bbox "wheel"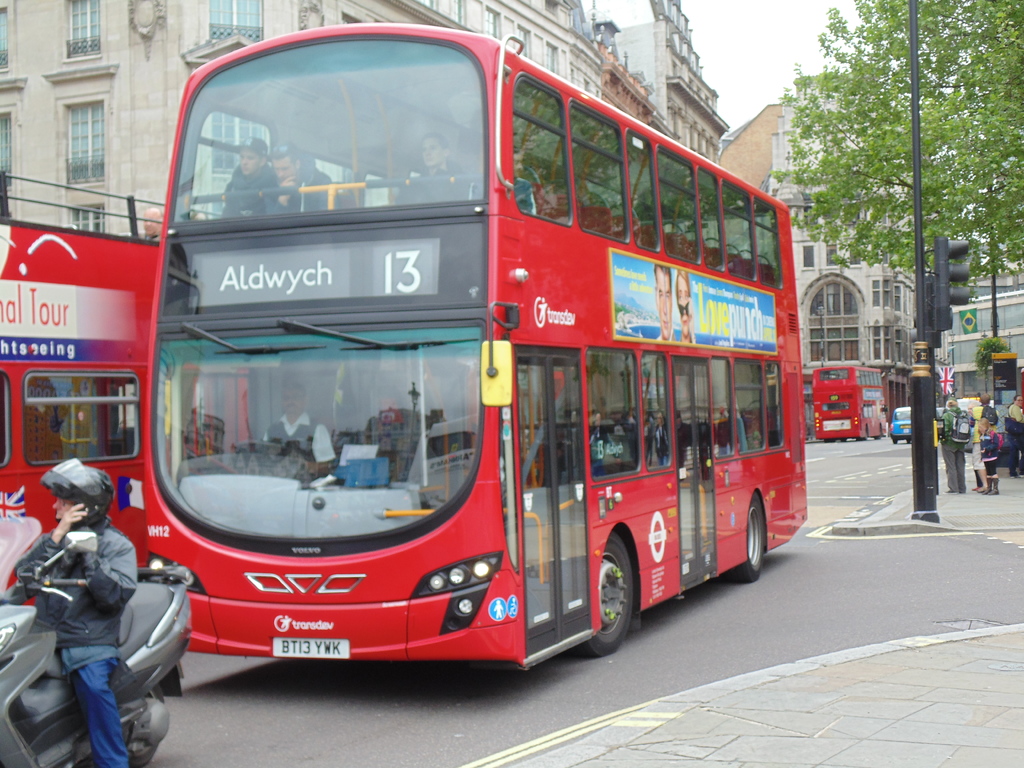
locate(738, 497, 764, 579)
